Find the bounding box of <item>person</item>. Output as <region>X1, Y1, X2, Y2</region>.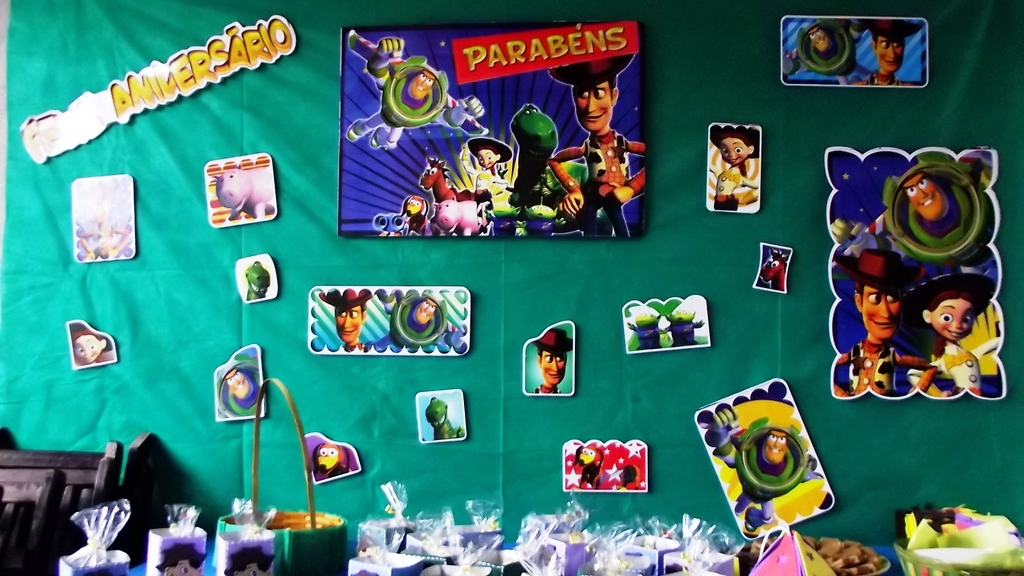
<region>464, 134, 511, 176</region>.
